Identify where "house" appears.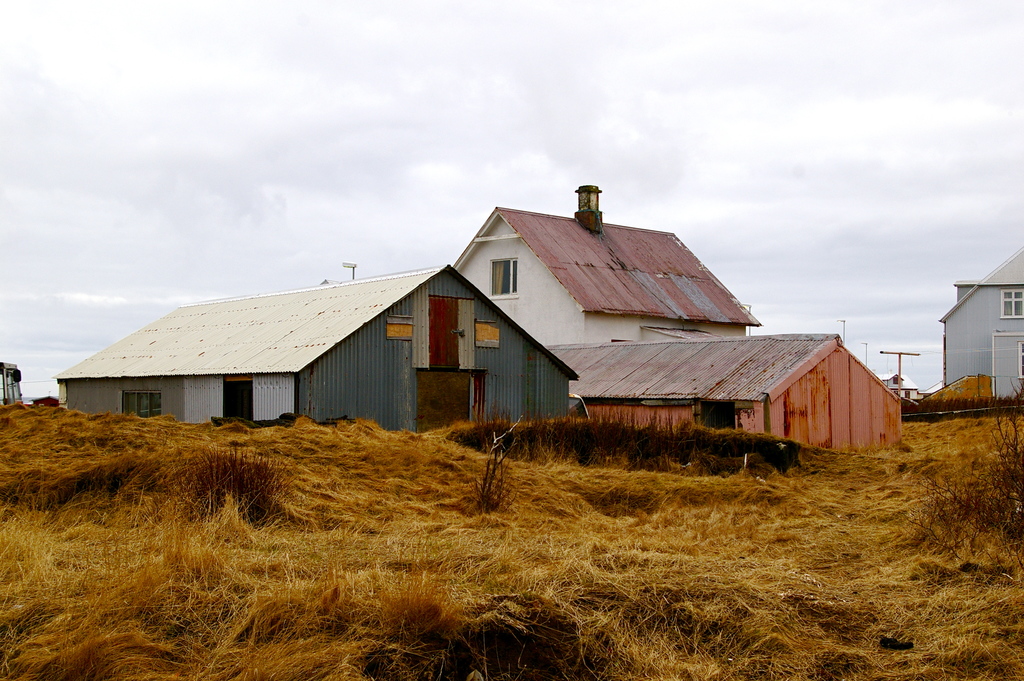
Appears at (x1=49, y1=185, x2=904, y2=456).
